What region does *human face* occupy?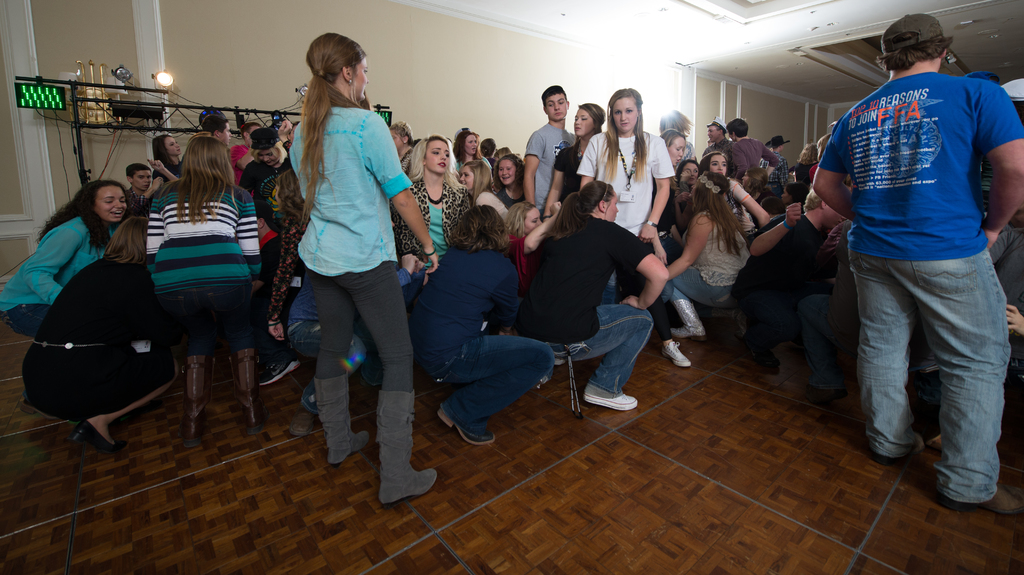
(left=543, top=97, right=564, bottom=121).
